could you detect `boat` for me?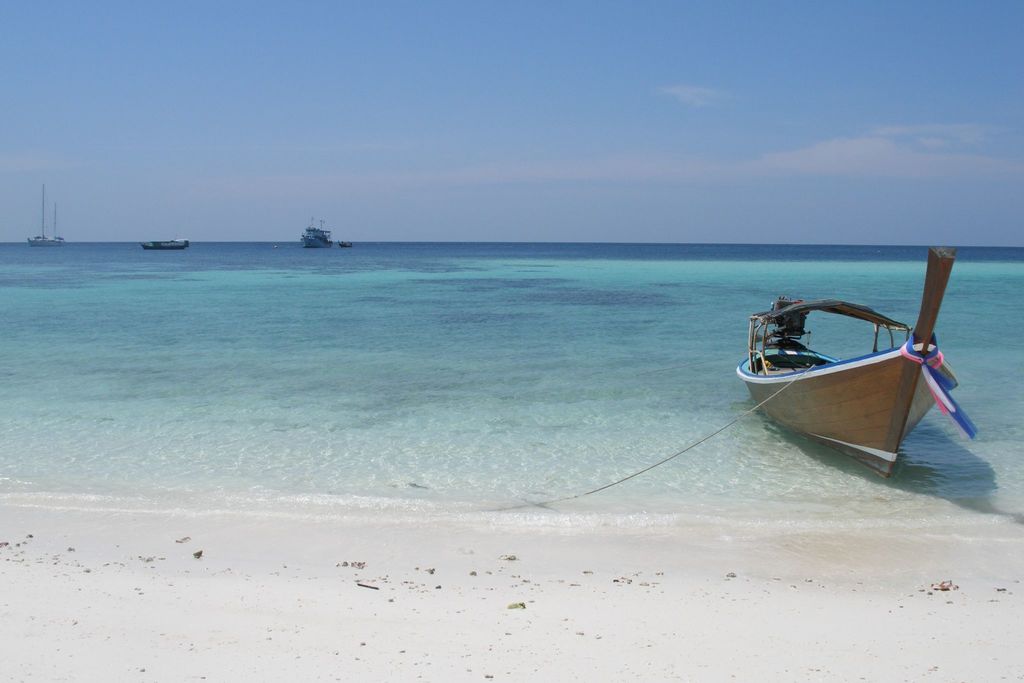
Detection result: (336,240,356,249).
